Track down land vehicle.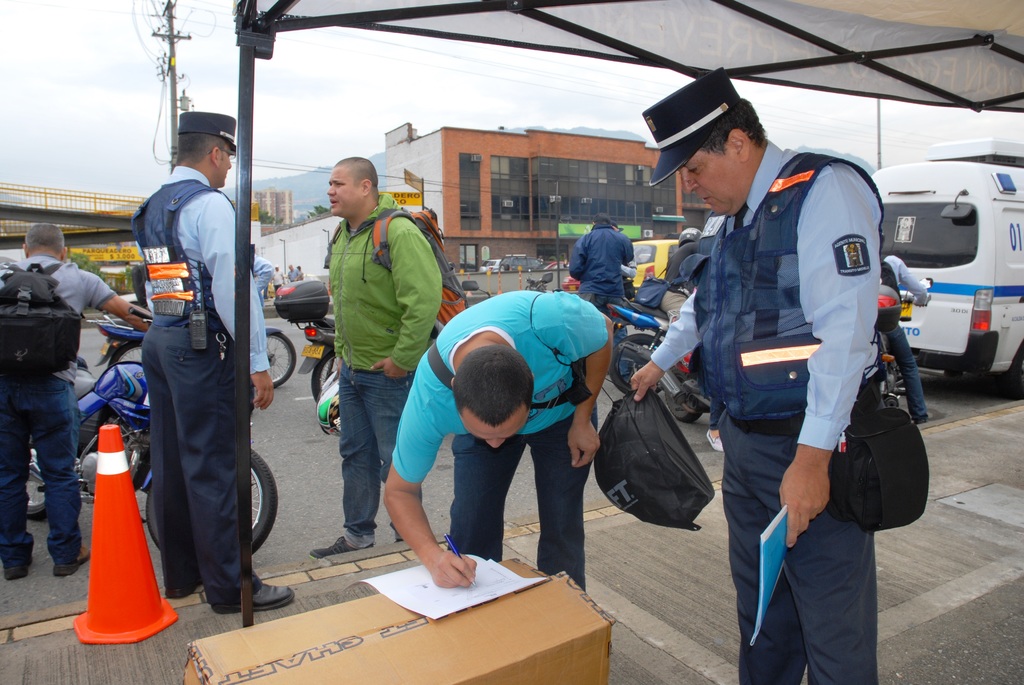
Tracked to rect(461, 278, 491, 299).
